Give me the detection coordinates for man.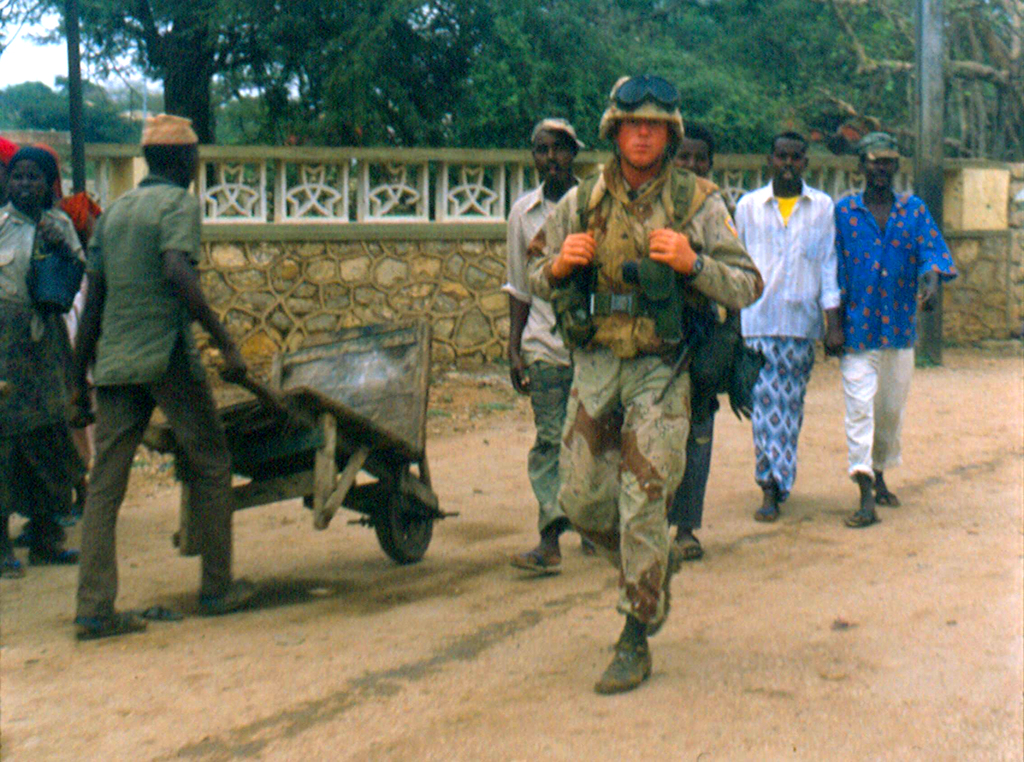
Rect(673, 127, 731, 562).
